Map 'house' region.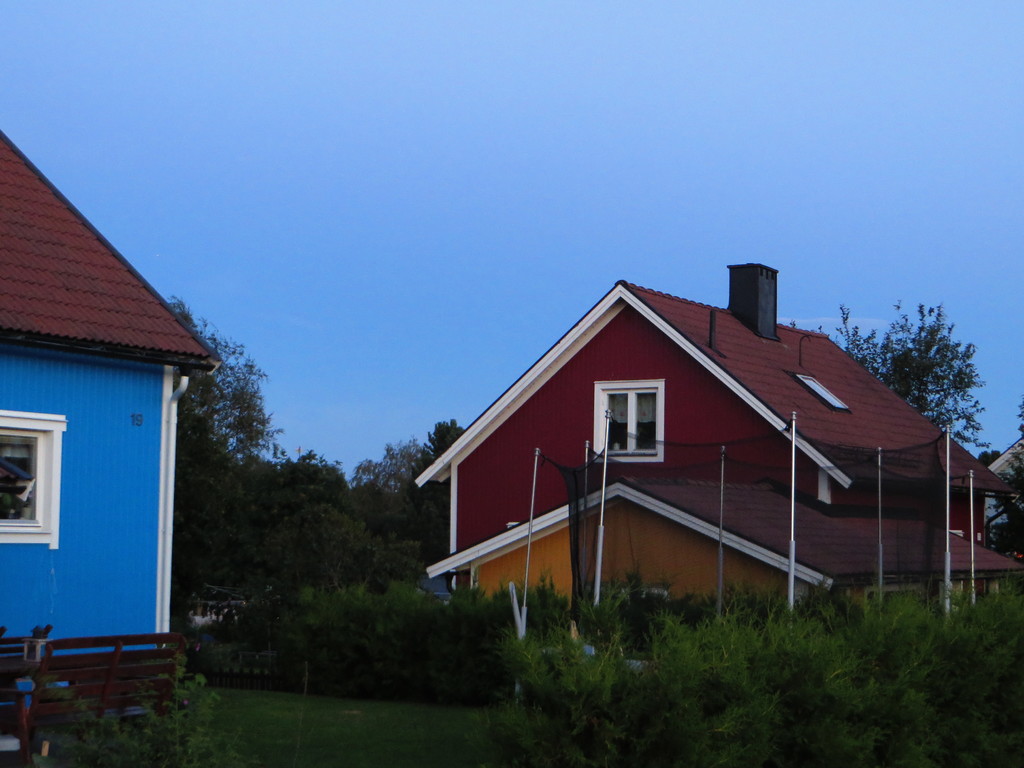
Mapped to (0, 120, 211, 673).
